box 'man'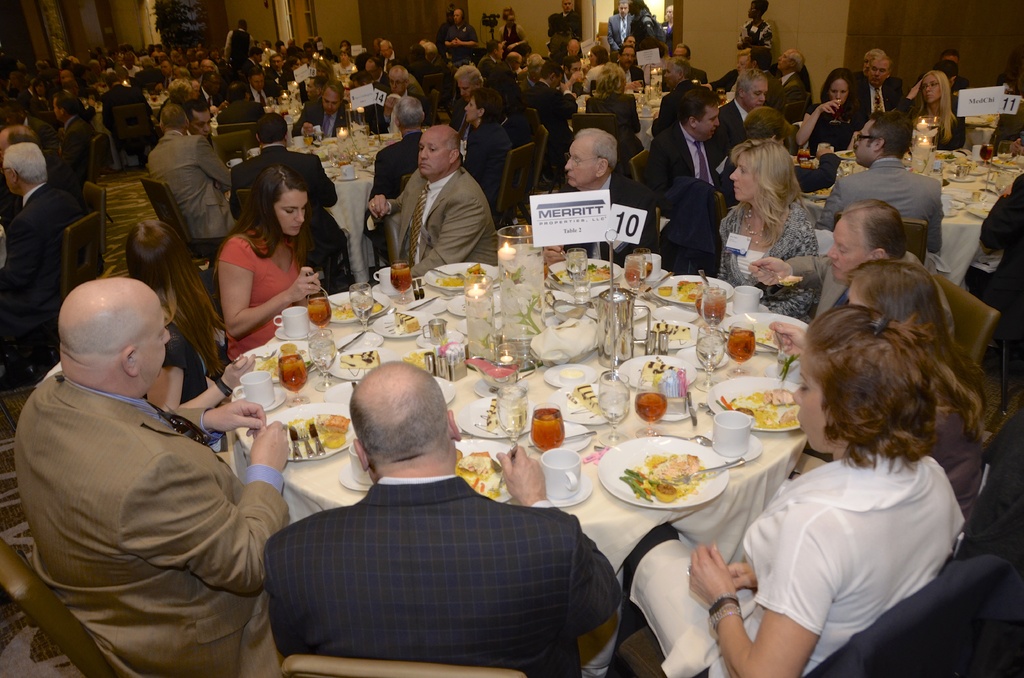
bbox=[740, 43, 785, 115]
